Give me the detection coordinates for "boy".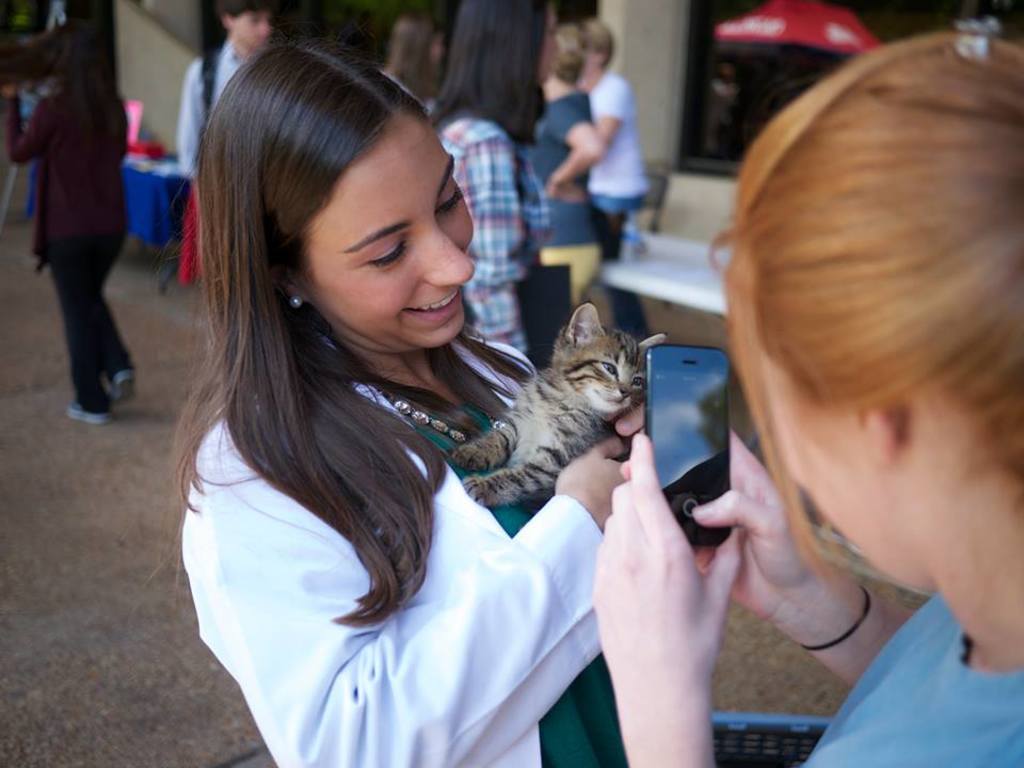
[175,0,282,186].
